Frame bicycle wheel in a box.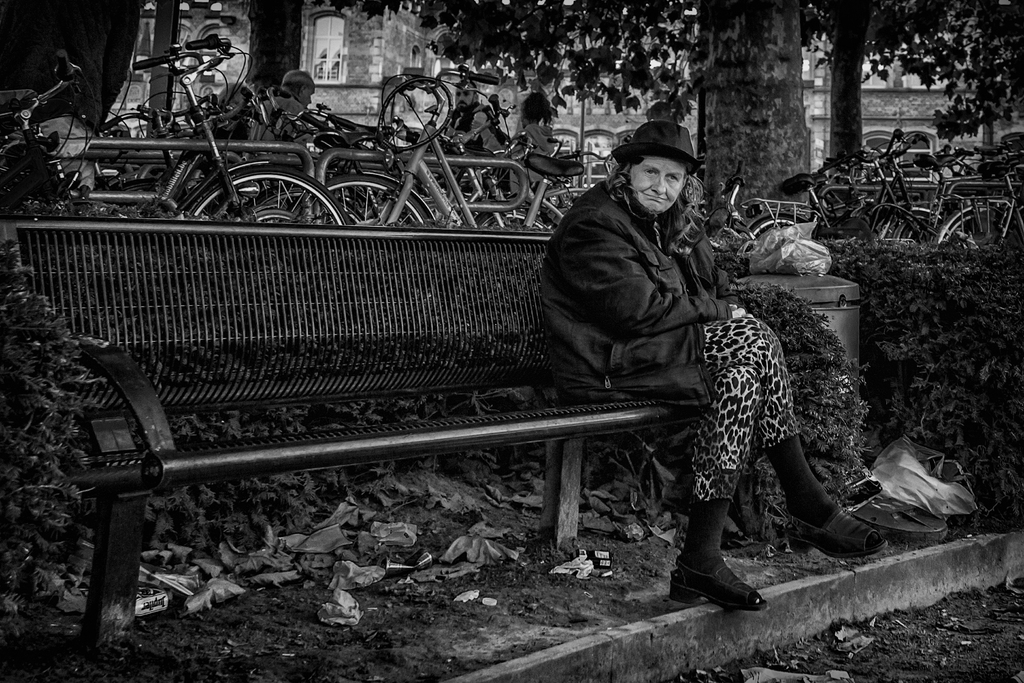
box(311, 176, 433, 228).
